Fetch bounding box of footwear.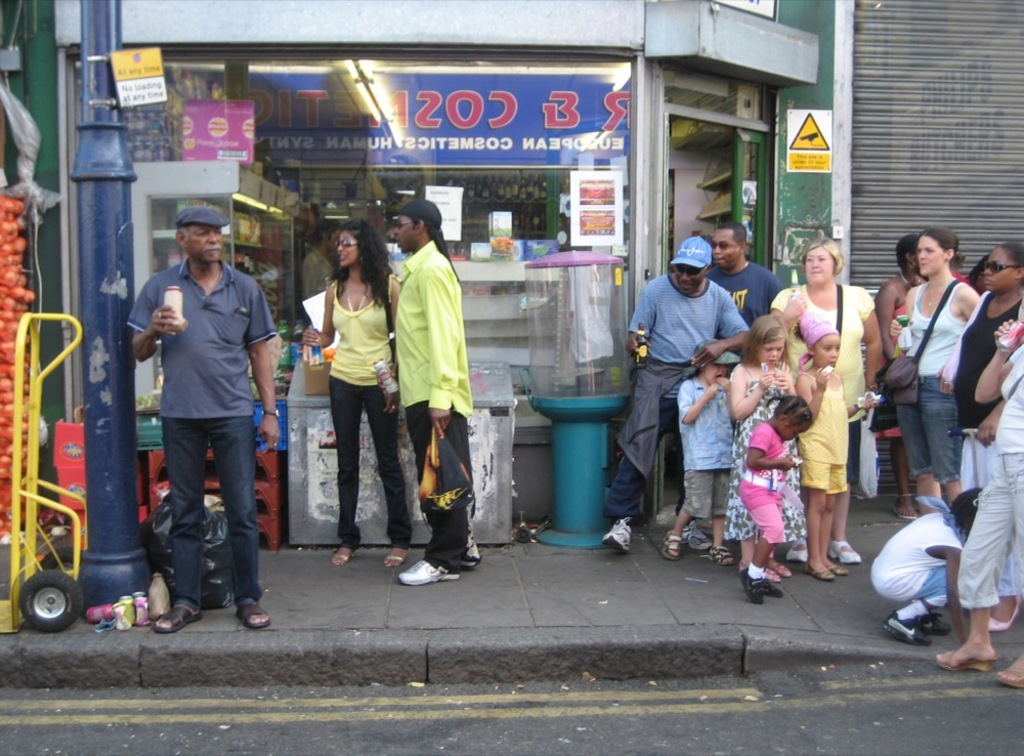
Bbox: bbox=(770, 556, 795, 578).
